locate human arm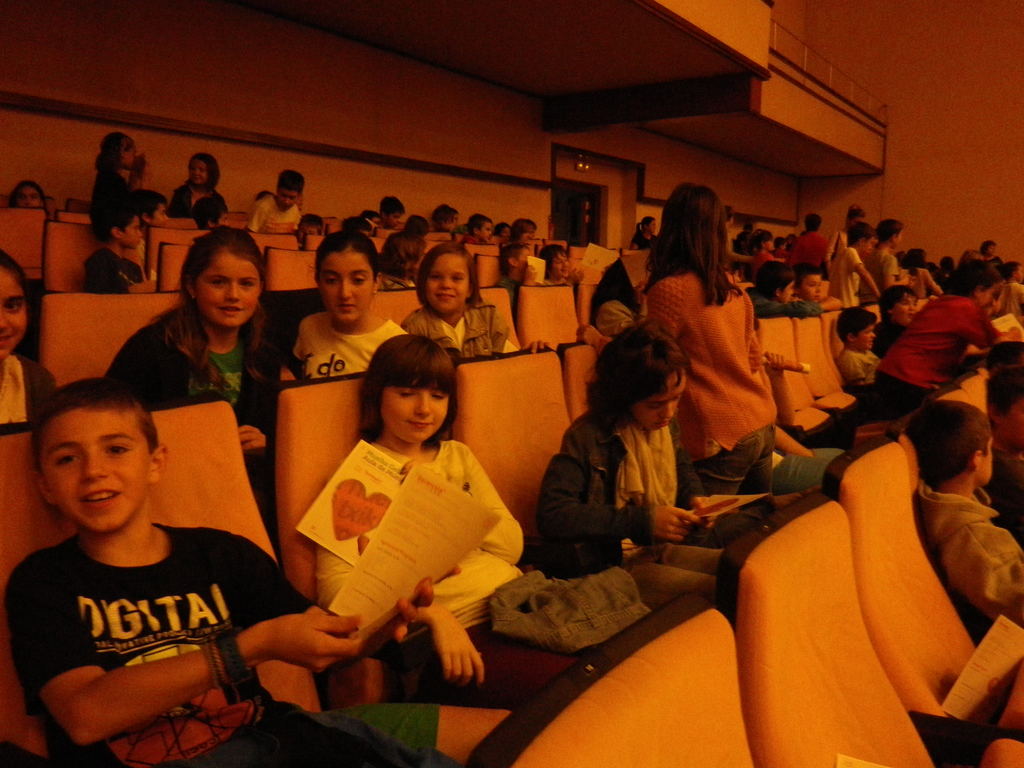
(232,420,269,460)
